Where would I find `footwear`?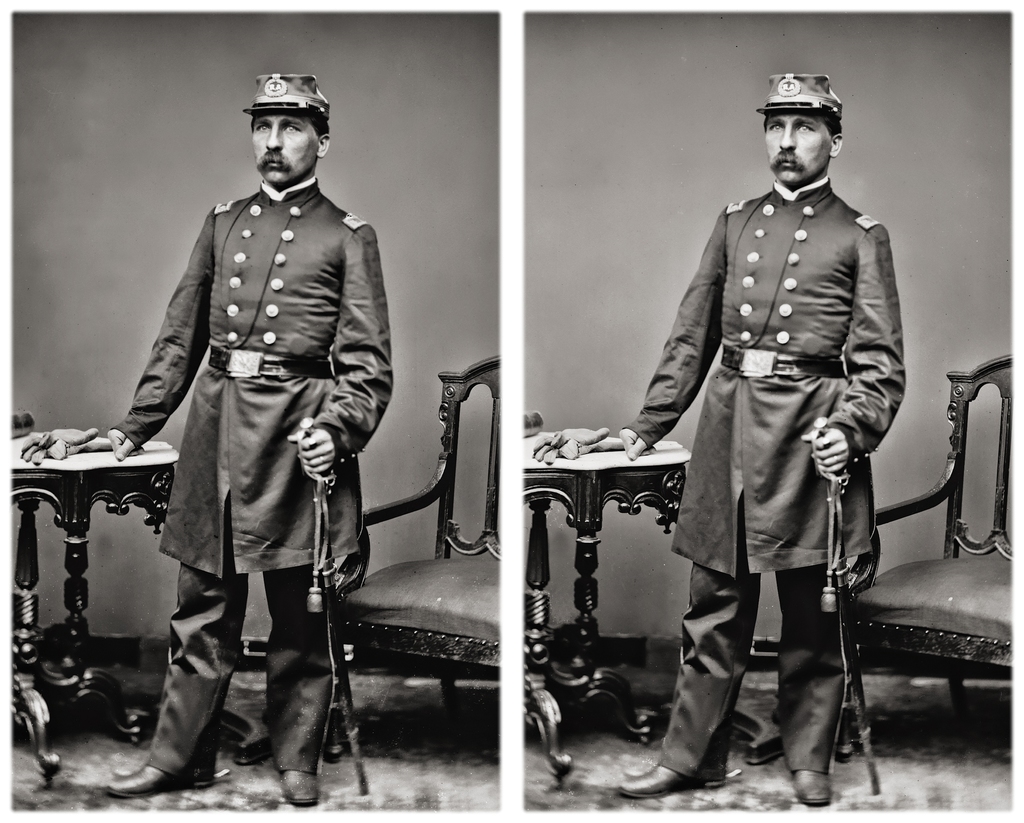
At locate(328, 714, 355, 762).
